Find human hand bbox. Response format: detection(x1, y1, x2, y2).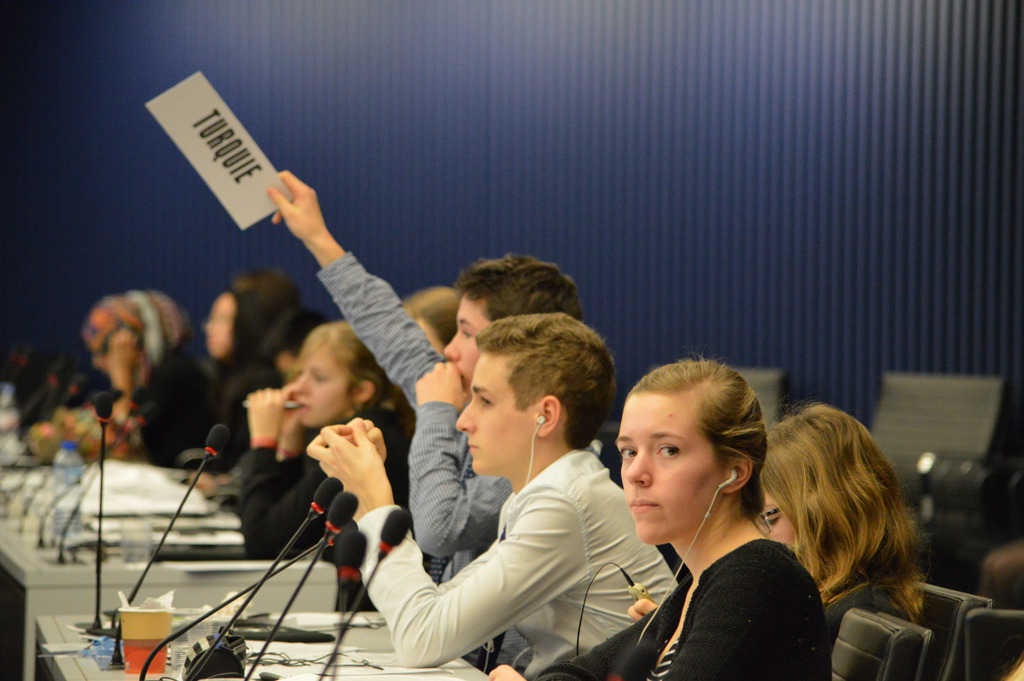
detection(264, 168, 328, 245).
